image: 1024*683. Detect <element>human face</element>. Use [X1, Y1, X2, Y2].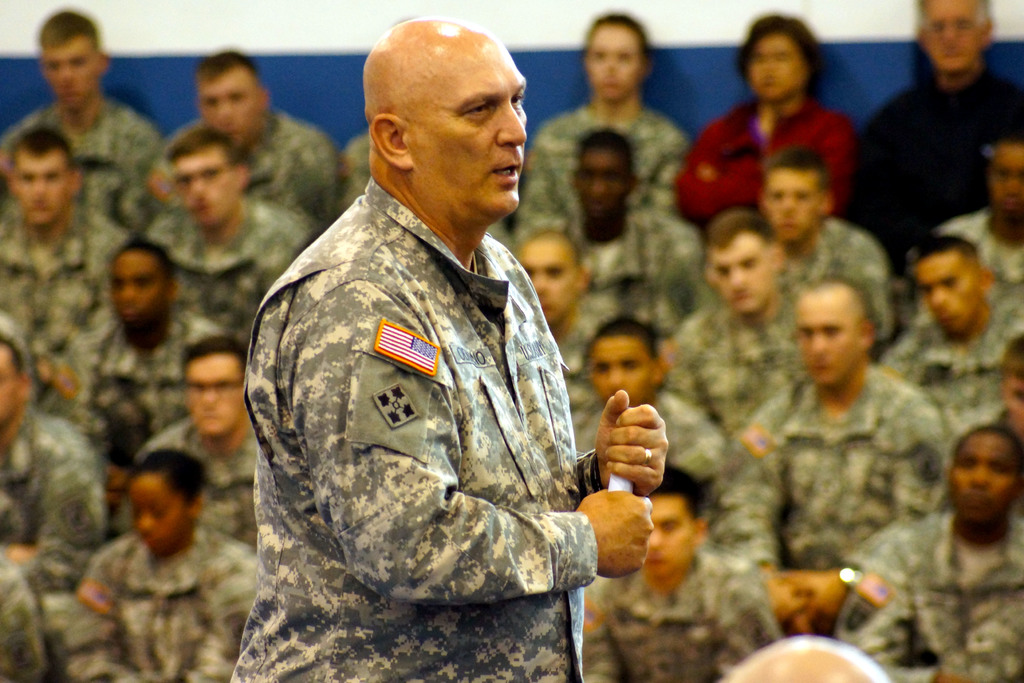
[591, 335, 653, 404].
